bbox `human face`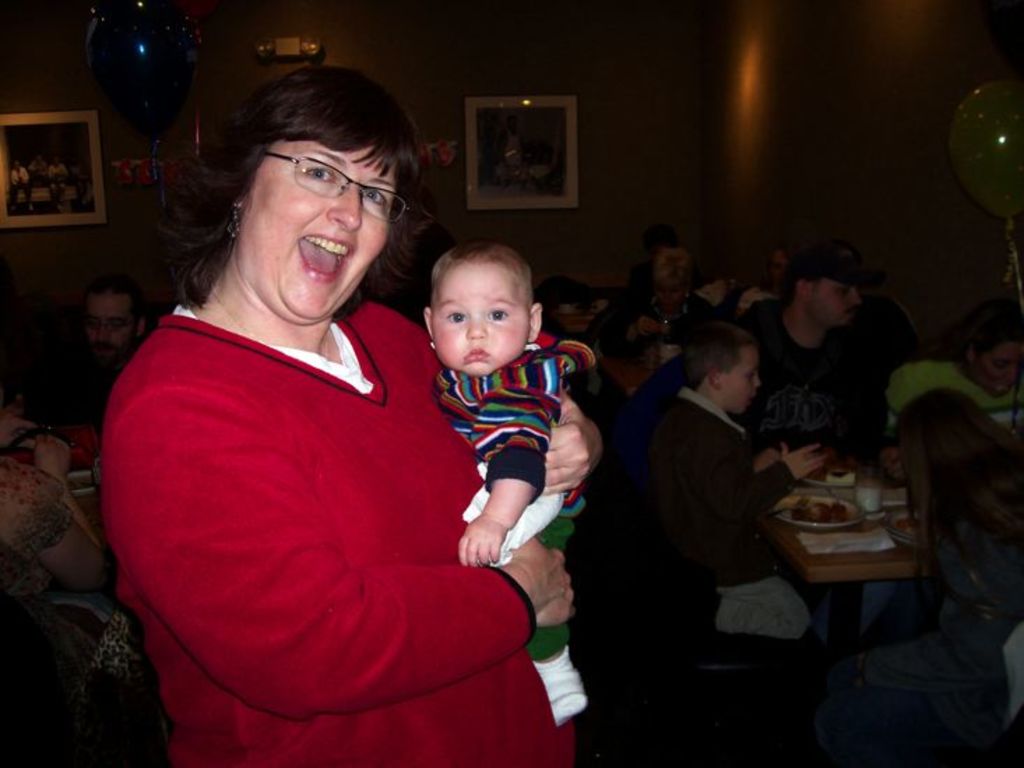
{"x1": 242, "y1": 137, "x2": 394, "y2": 313}
